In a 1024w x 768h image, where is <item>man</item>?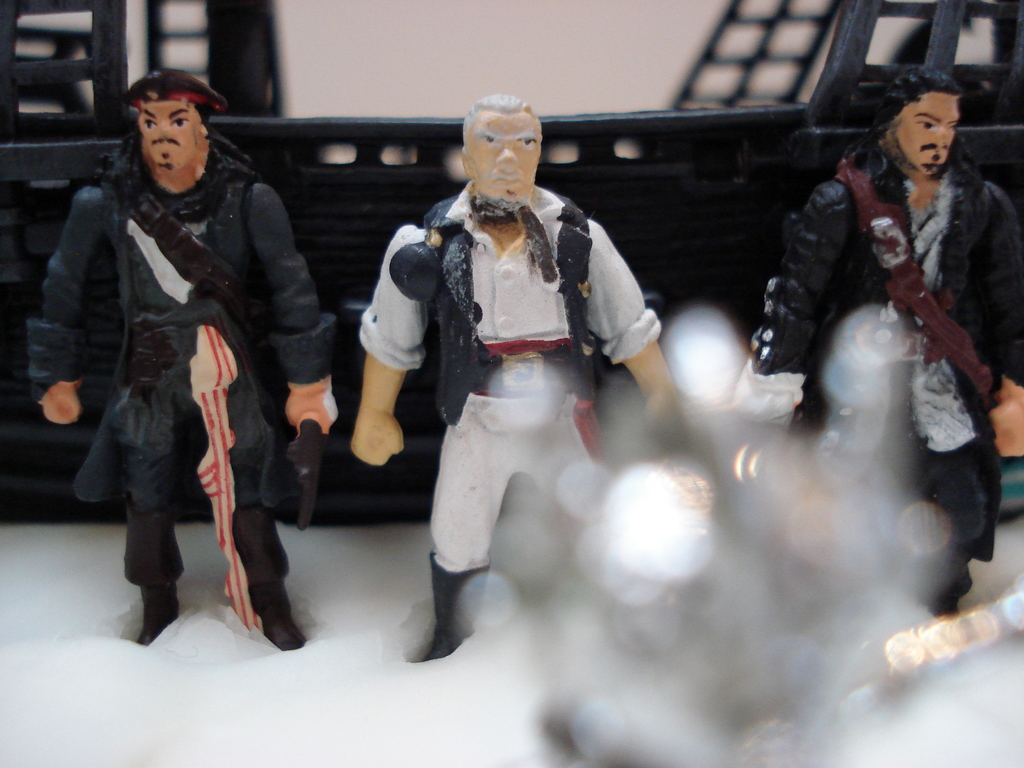
region(726, 68, 1023, 618).
